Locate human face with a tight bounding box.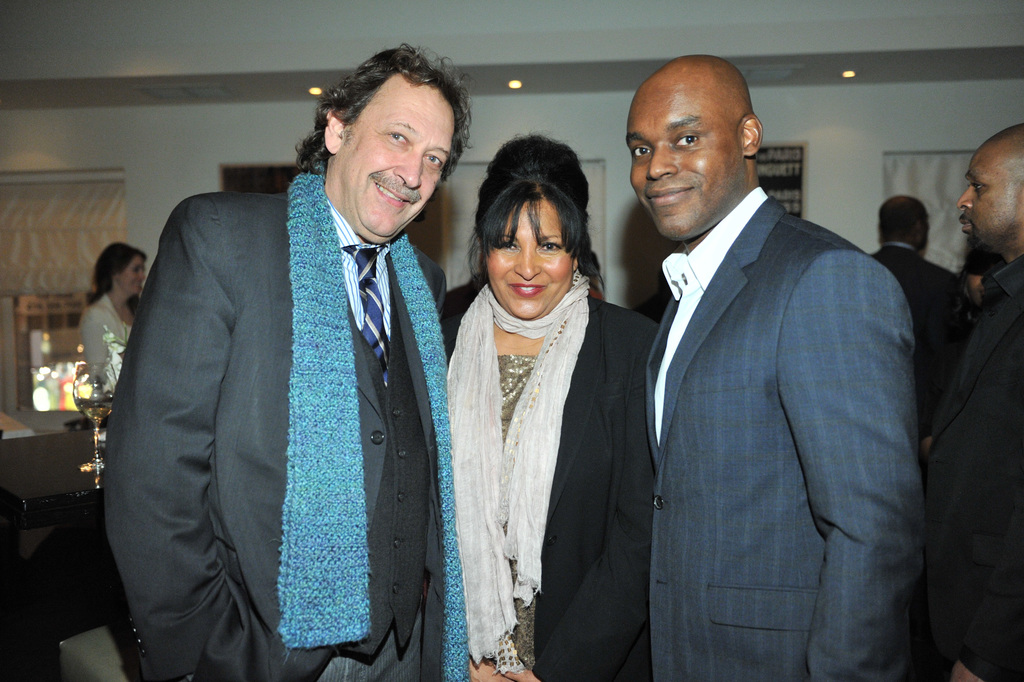
rect(624, 58, 742, 237).
